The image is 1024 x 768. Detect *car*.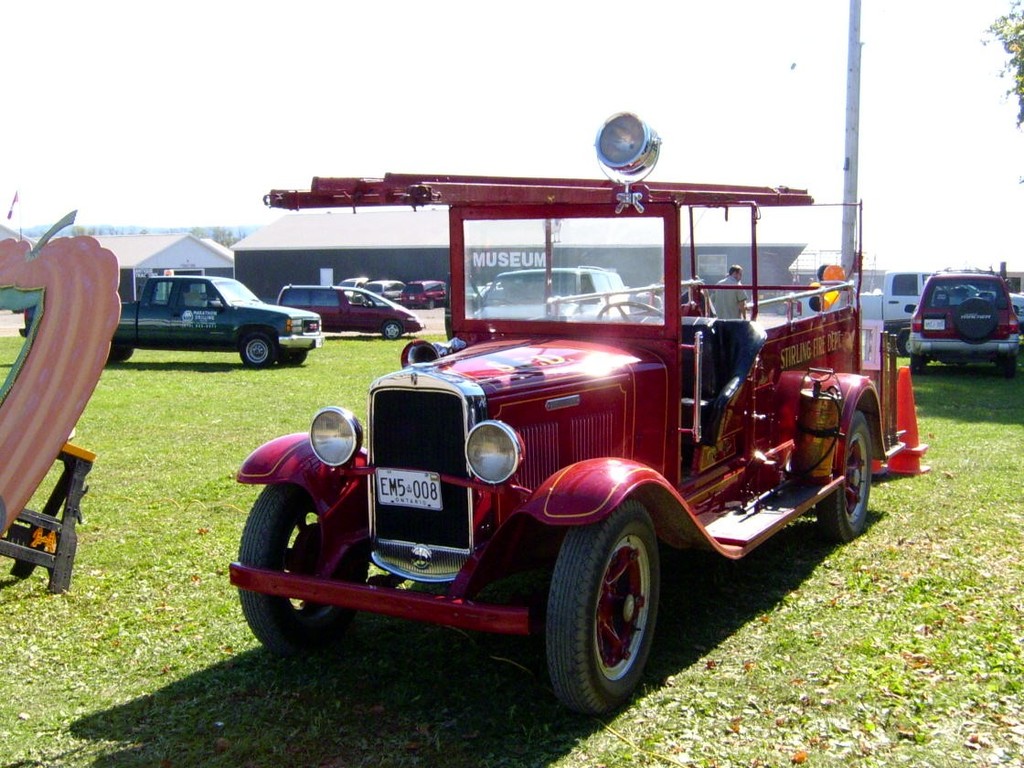
Detection: box(273, 283, 424, 339).
